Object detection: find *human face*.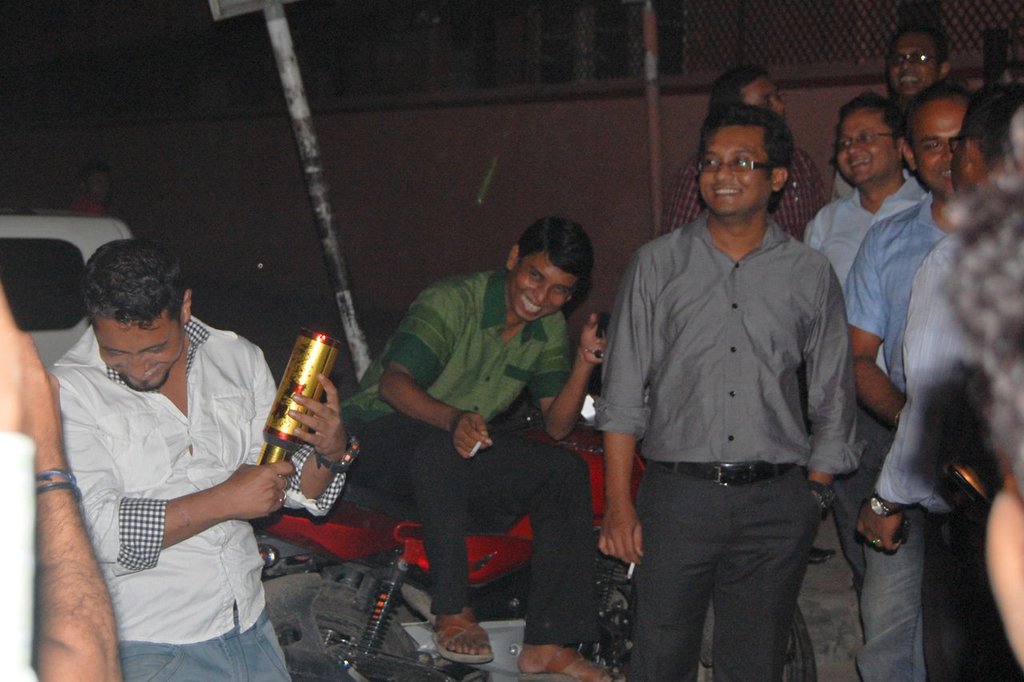
pyautogui.locateOnScreen(94, 313, 186, 390).
